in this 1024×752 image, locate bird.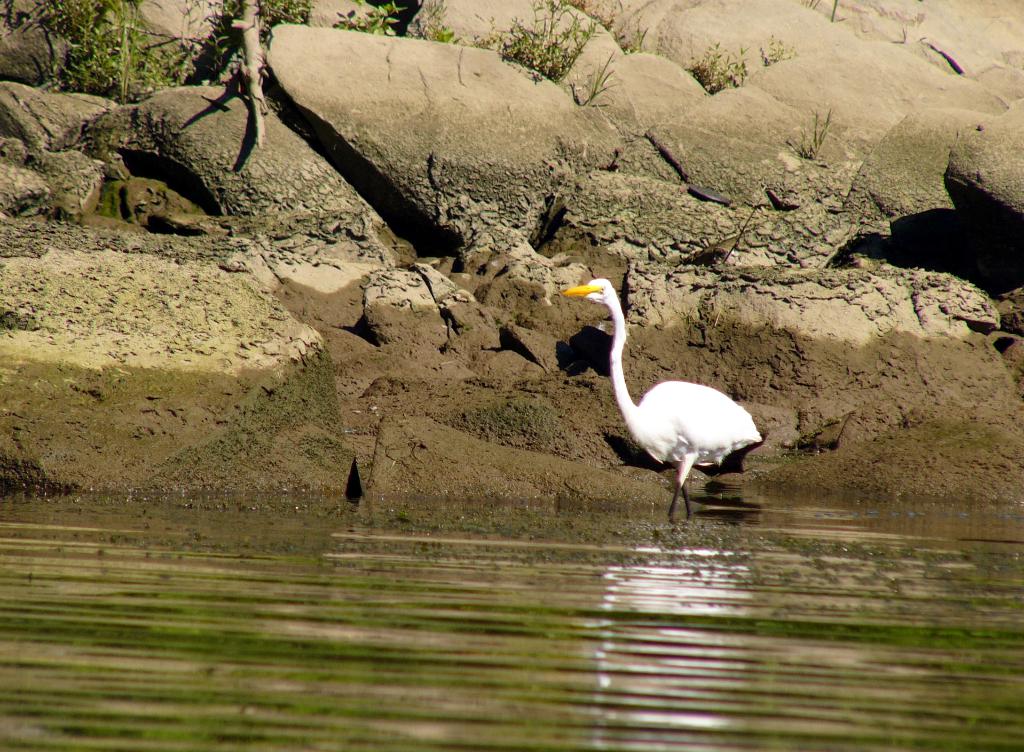
Bounding box: l=580, t=280, r=776, b=507.
